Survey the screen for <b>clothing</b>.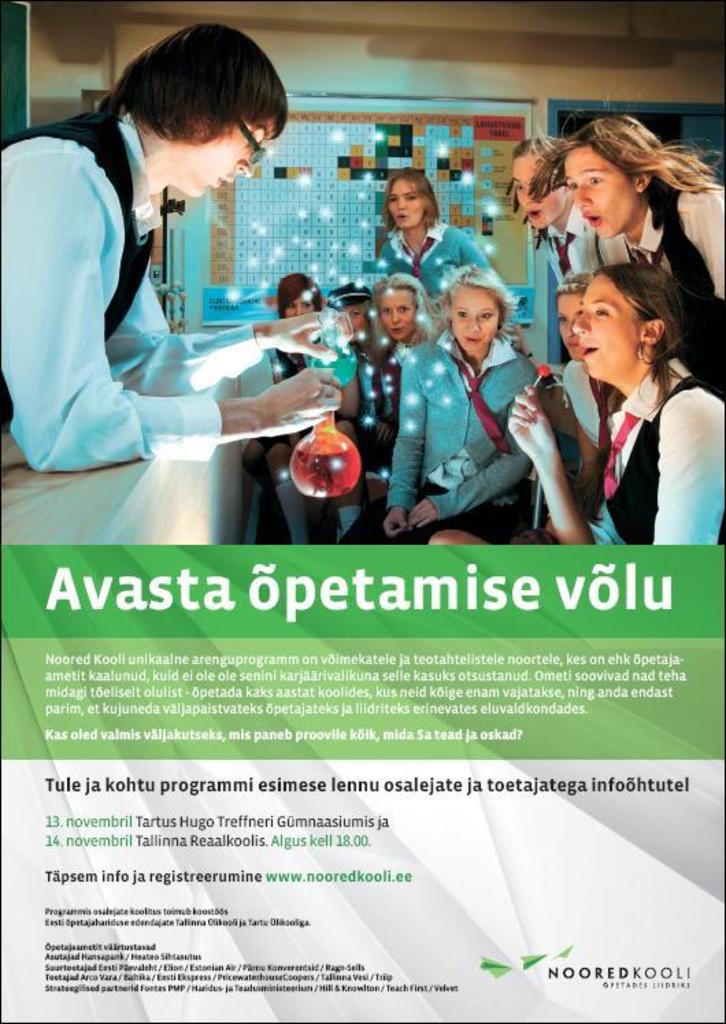
Survey found: bbox(14, 88, 284, 474).
